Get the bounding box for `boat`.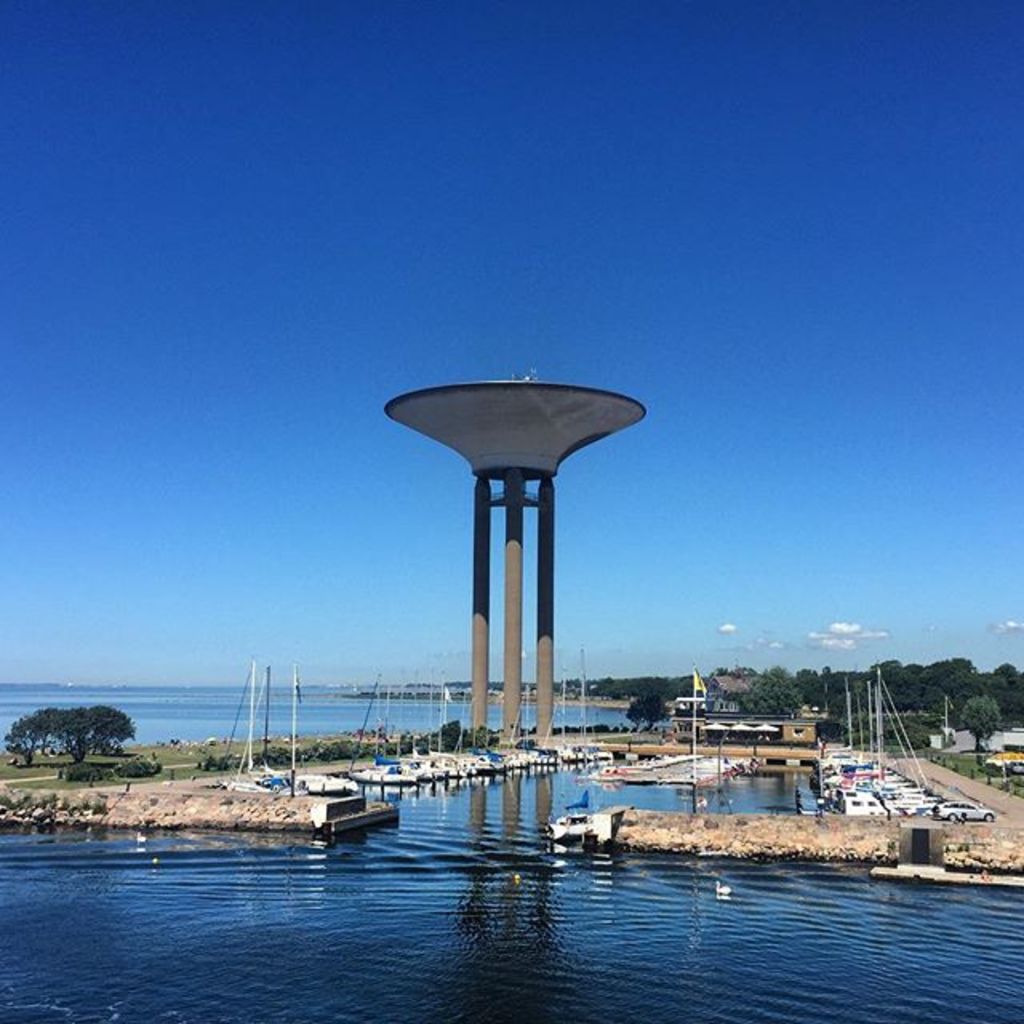
<box>283,659,358,803</box>.
